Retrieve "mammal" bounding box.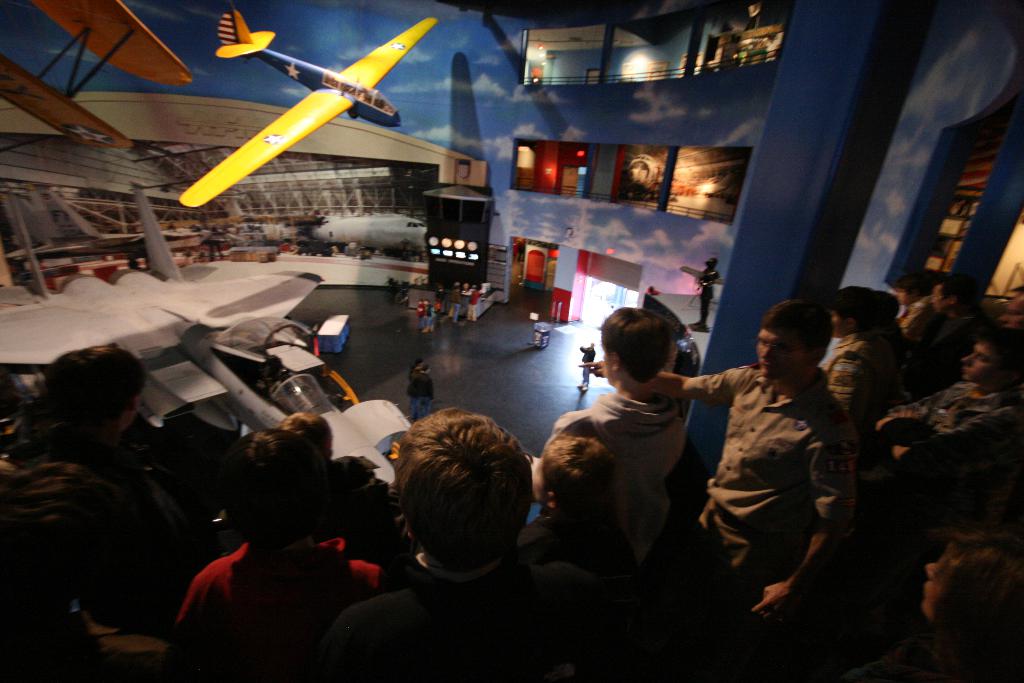
Bounding box: rect(404, 363, 419, 399).
